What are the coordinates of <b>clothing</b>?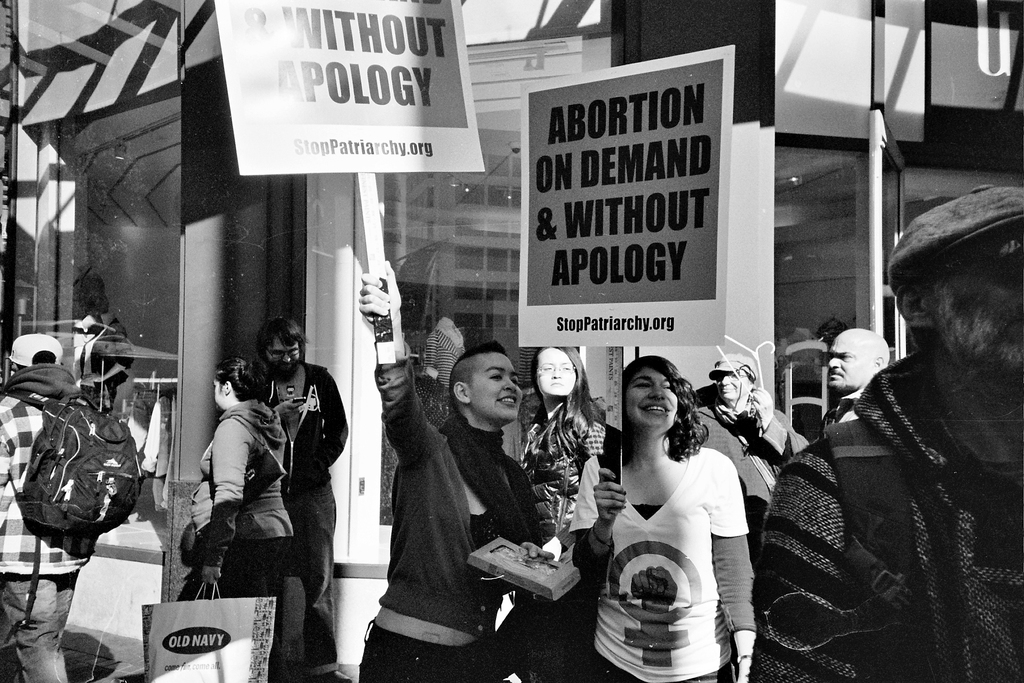
(356, 353, 540, 682).
